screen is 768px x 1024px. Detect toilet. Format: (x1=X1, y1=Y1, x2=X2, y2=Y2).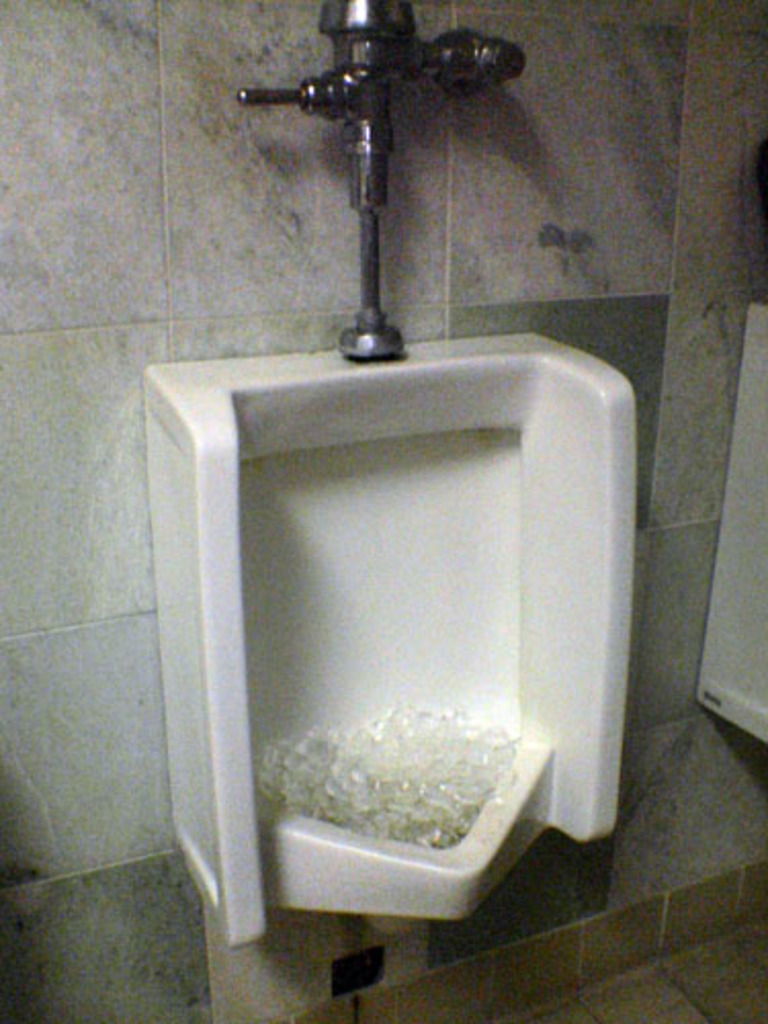
(x1=186, y1=408, x2=645, y2=969).
